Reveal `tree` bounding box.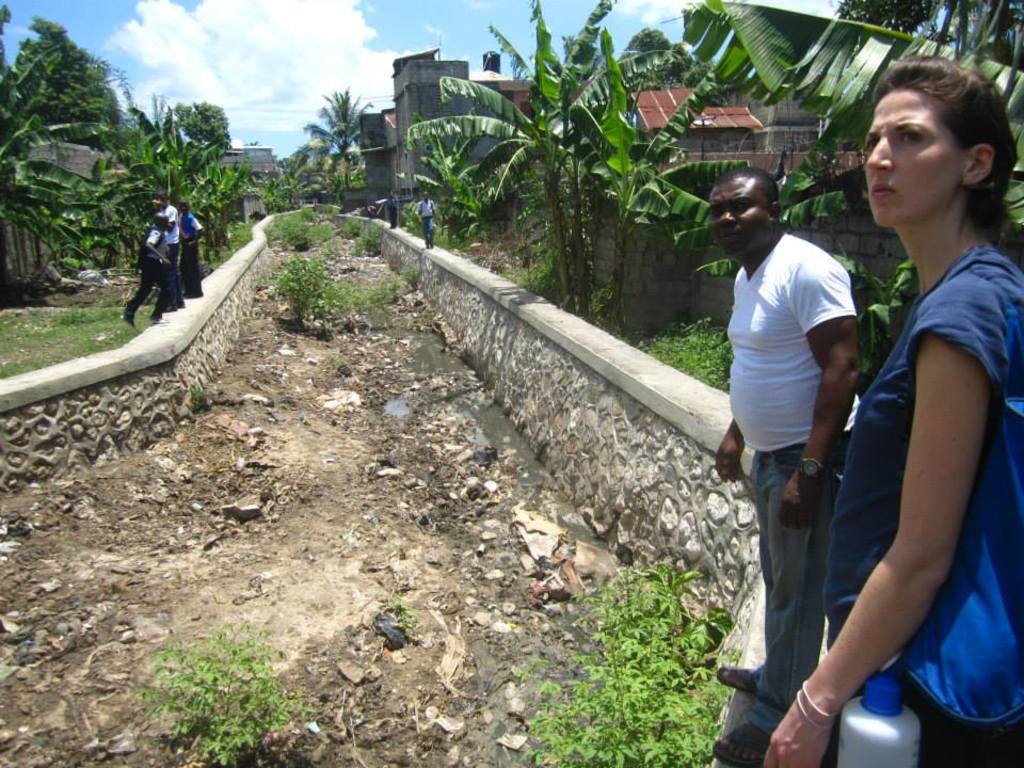
Revealed: BBox(356, 234, 381, 269).
